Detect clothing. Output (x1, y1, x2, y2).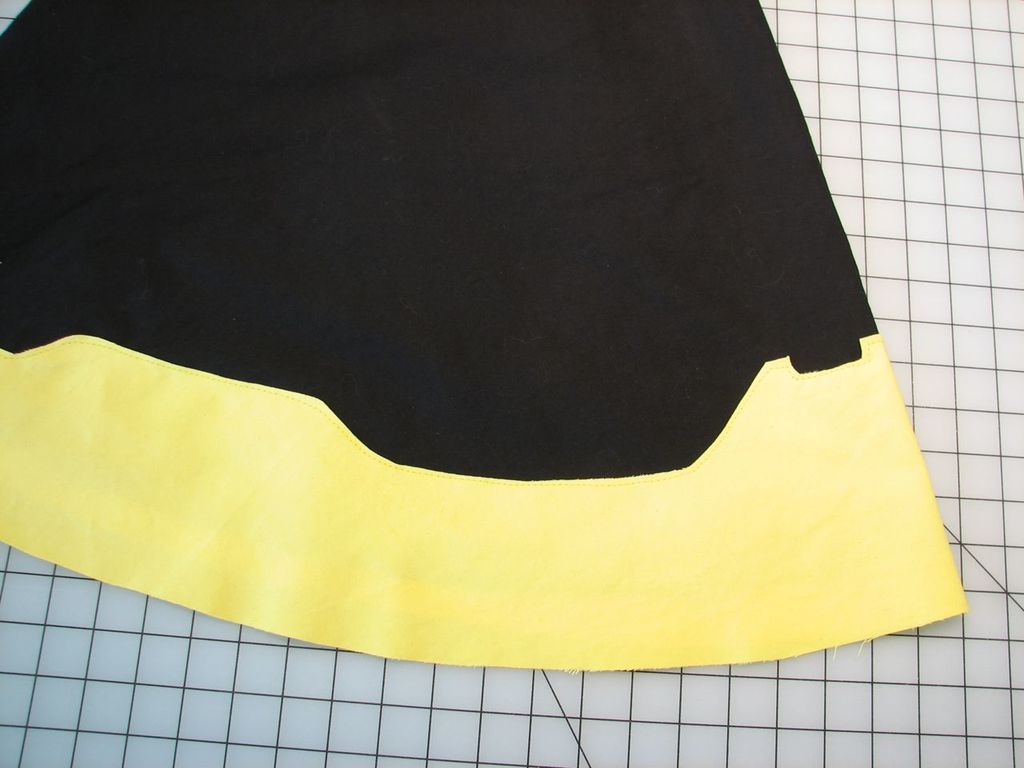
(0, 0, 974, 668).
